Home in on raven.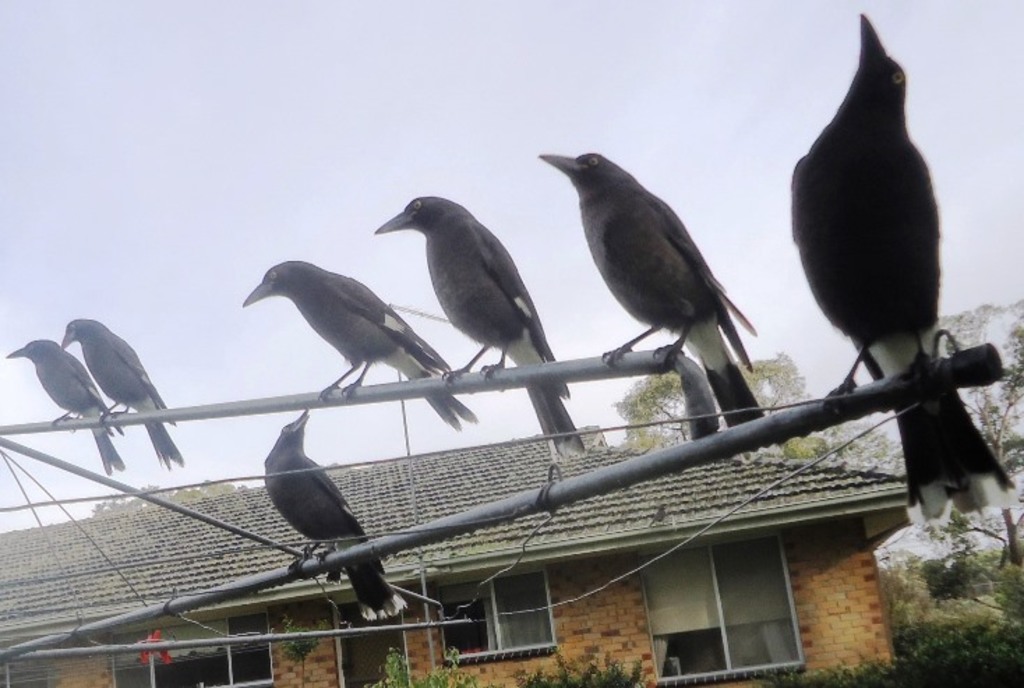
Homed in at crop(6, 332, 126, 481).
